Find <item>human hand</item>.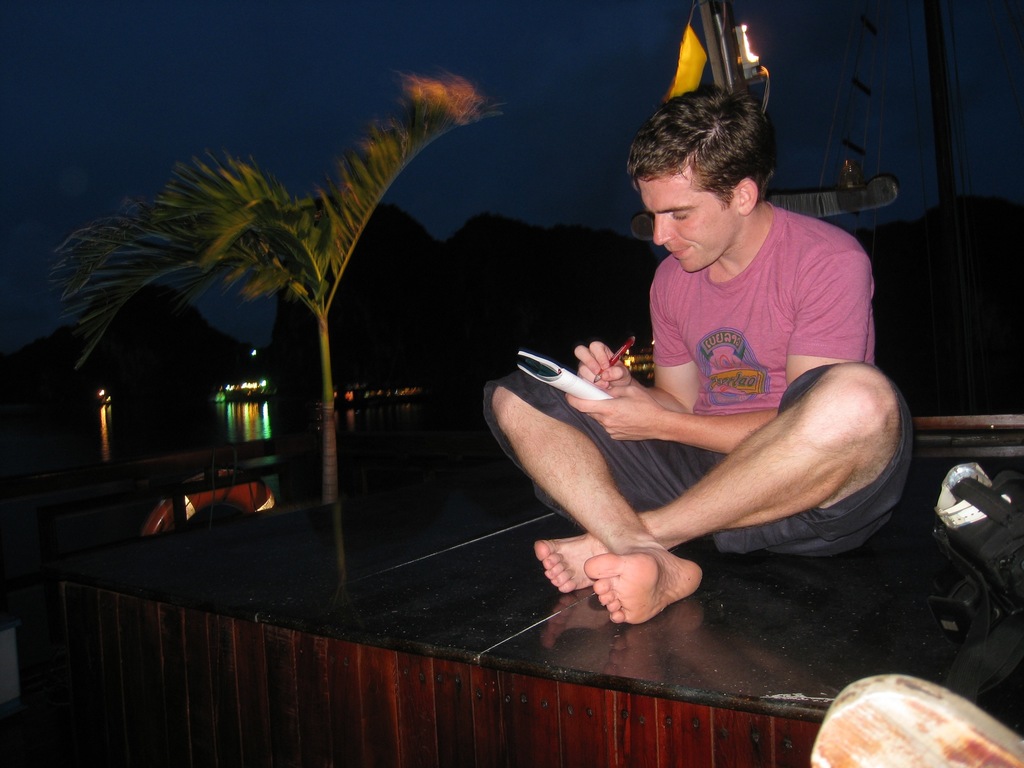
left=563, top=385, right=670, bottom=444.
